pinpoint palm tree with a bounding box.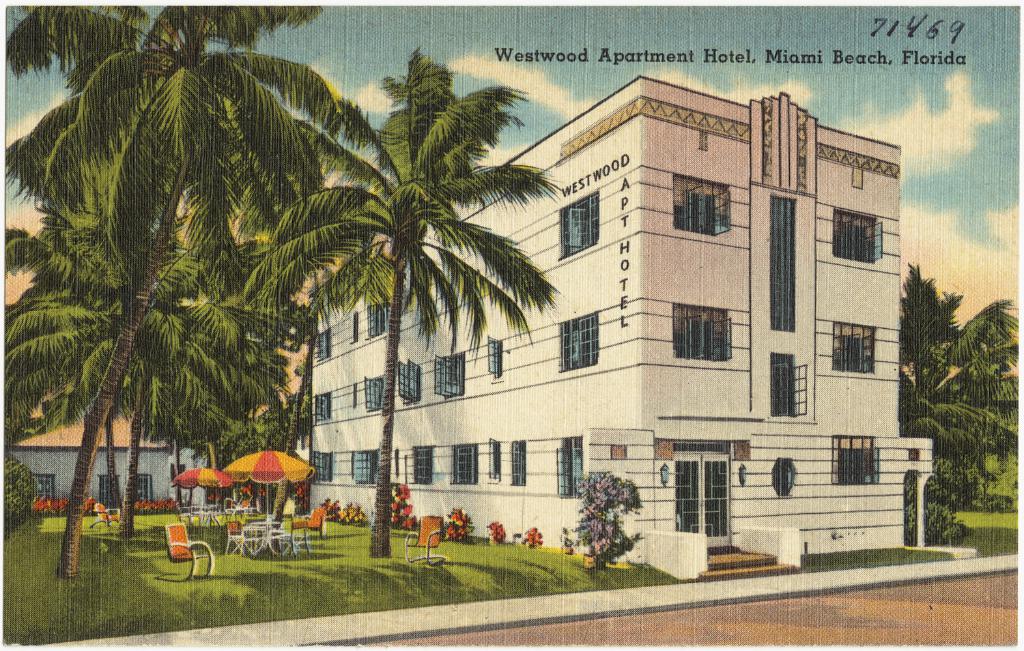
(left=20, top=182, right=235, bottom=568).
